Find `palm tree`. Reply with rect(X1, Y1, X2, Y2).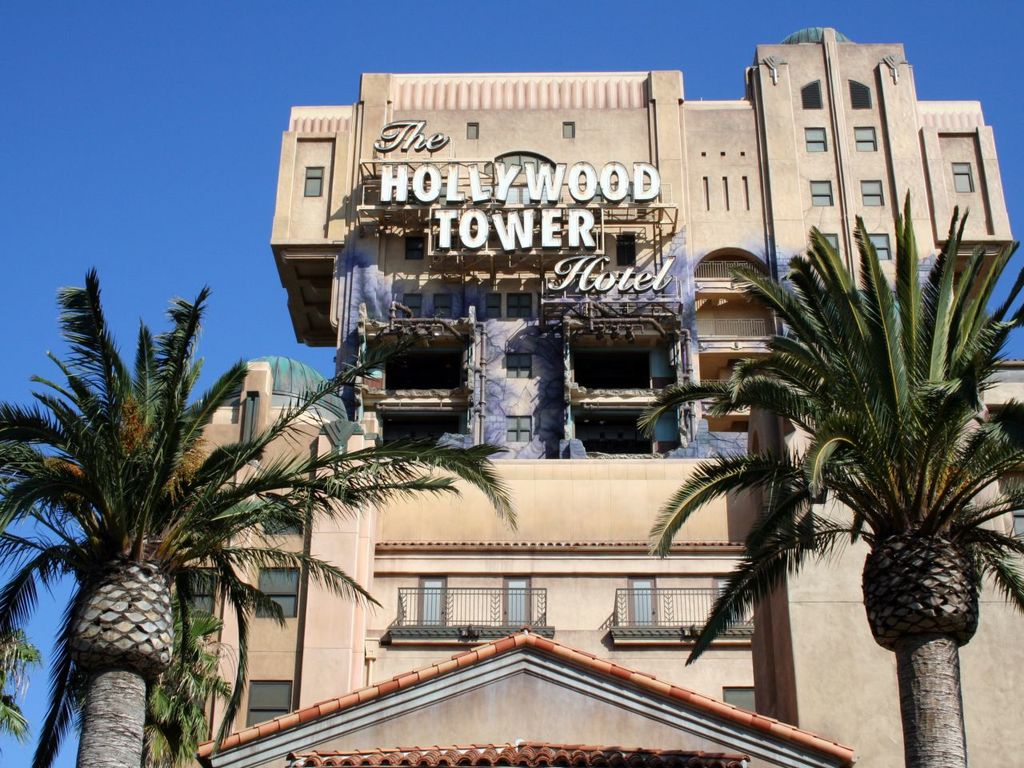
rect(4, 306, 470, 767).
